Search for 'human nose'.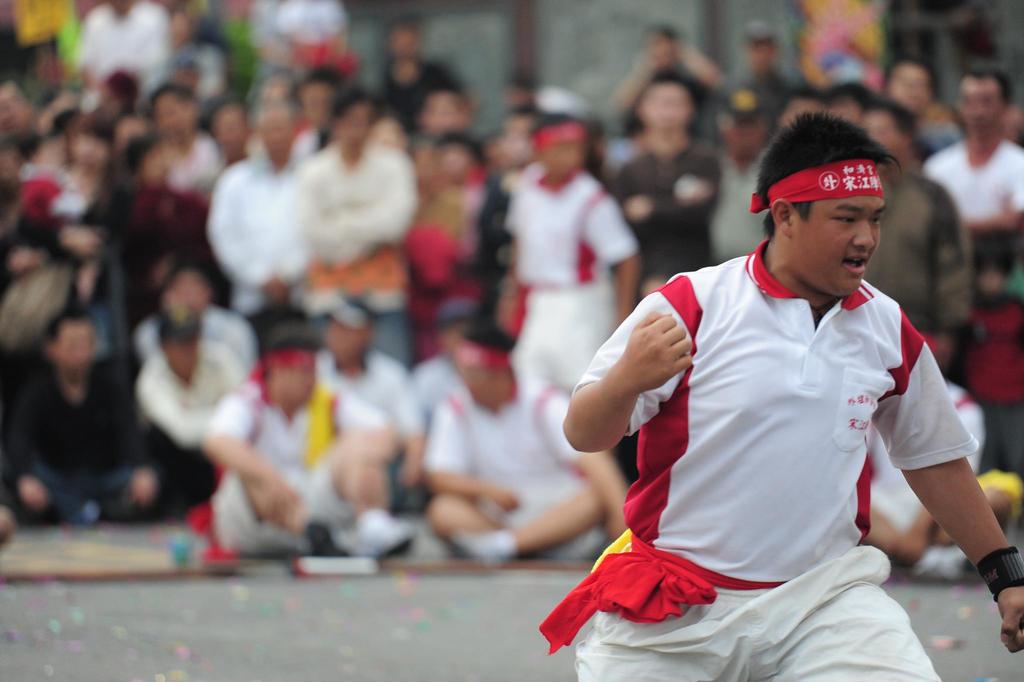
Found at (851, 217, 877, 255).
